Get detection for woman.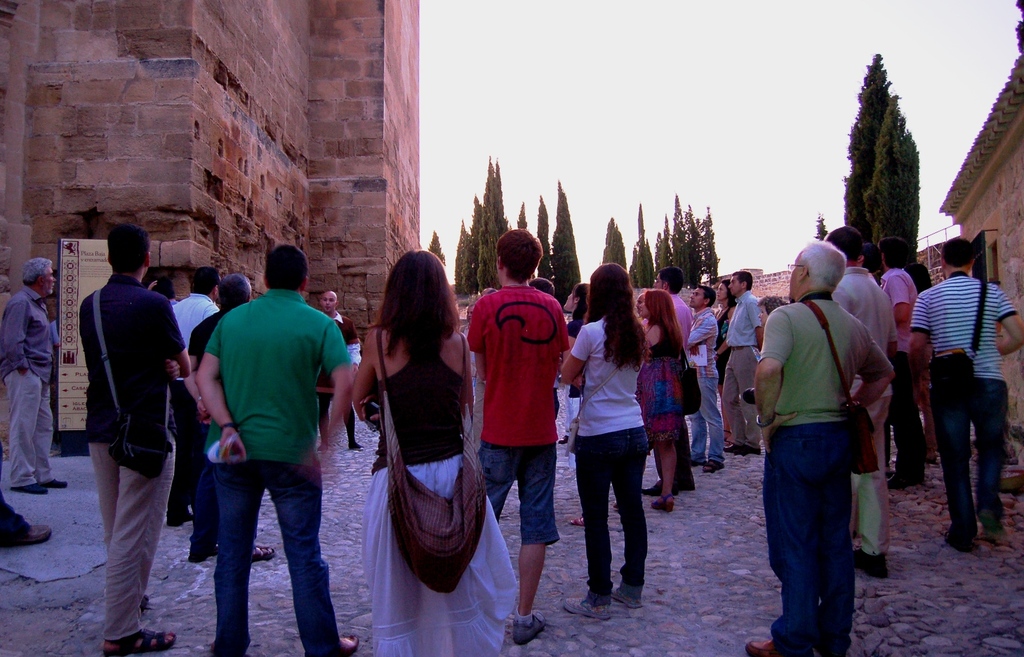
Detection: [left=344, top=227, right=498, bottom=654].
